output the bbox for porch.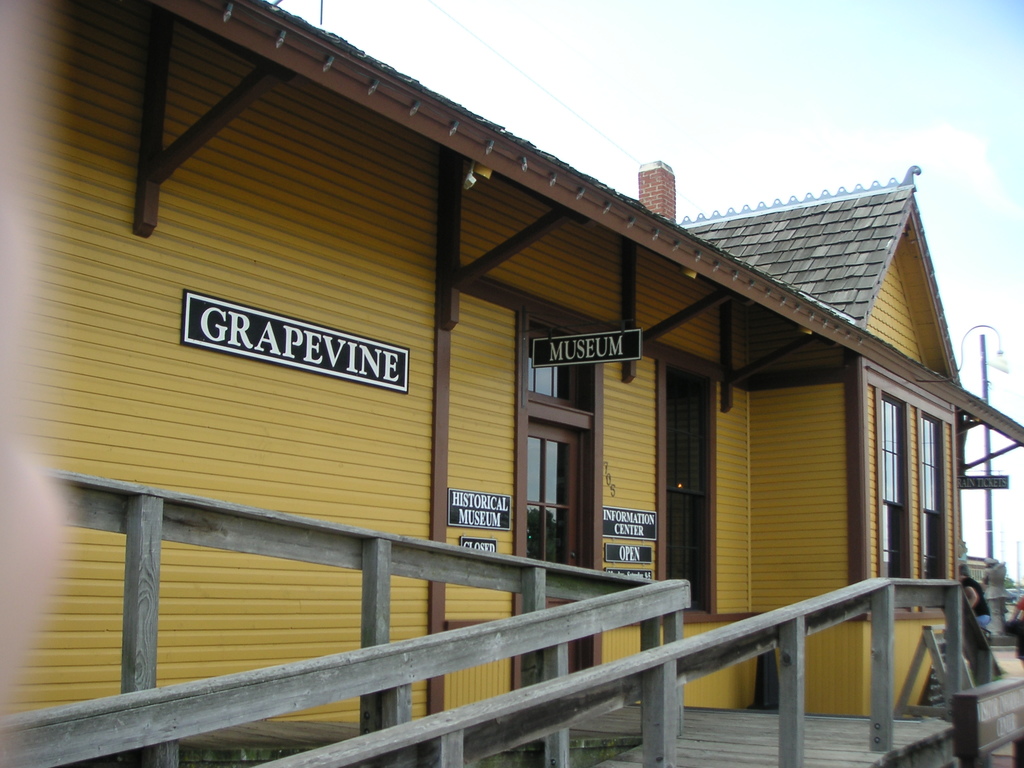
0,65,929,761.
